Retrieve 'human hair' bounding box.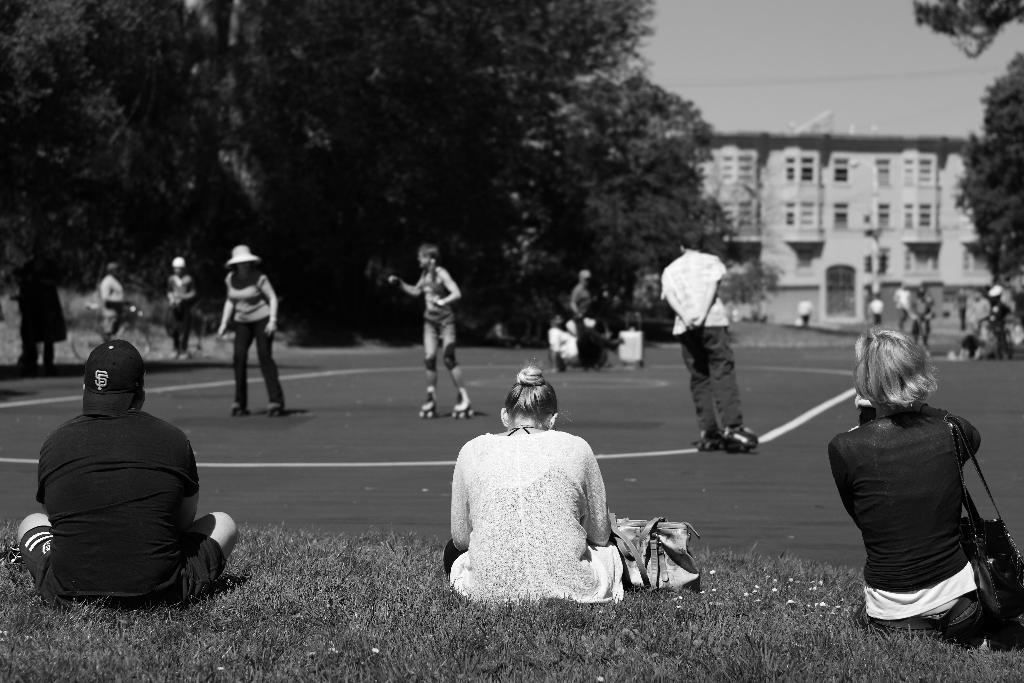
Bounding box: crop(678, 229, 701, 247).
